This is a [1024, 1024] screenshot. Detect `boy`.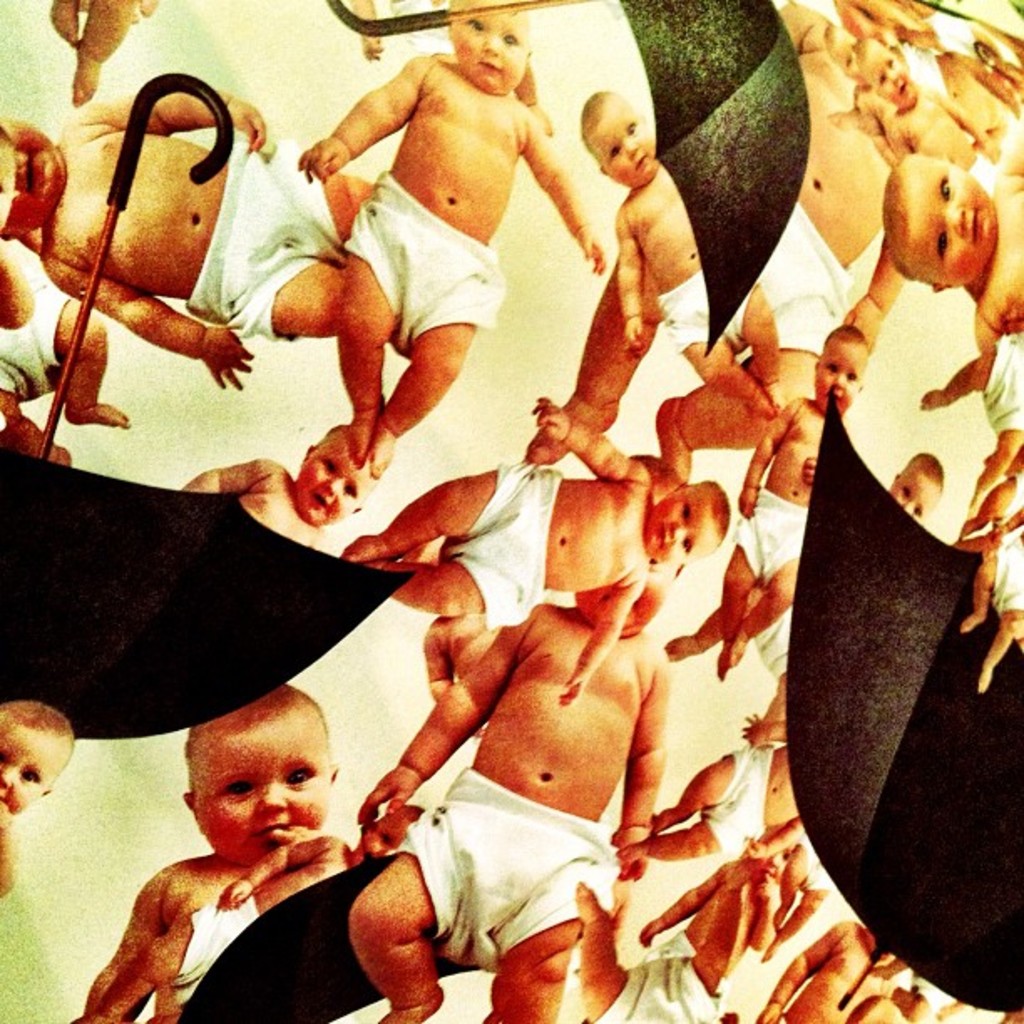
bbox(0, 253, 127, 463).
